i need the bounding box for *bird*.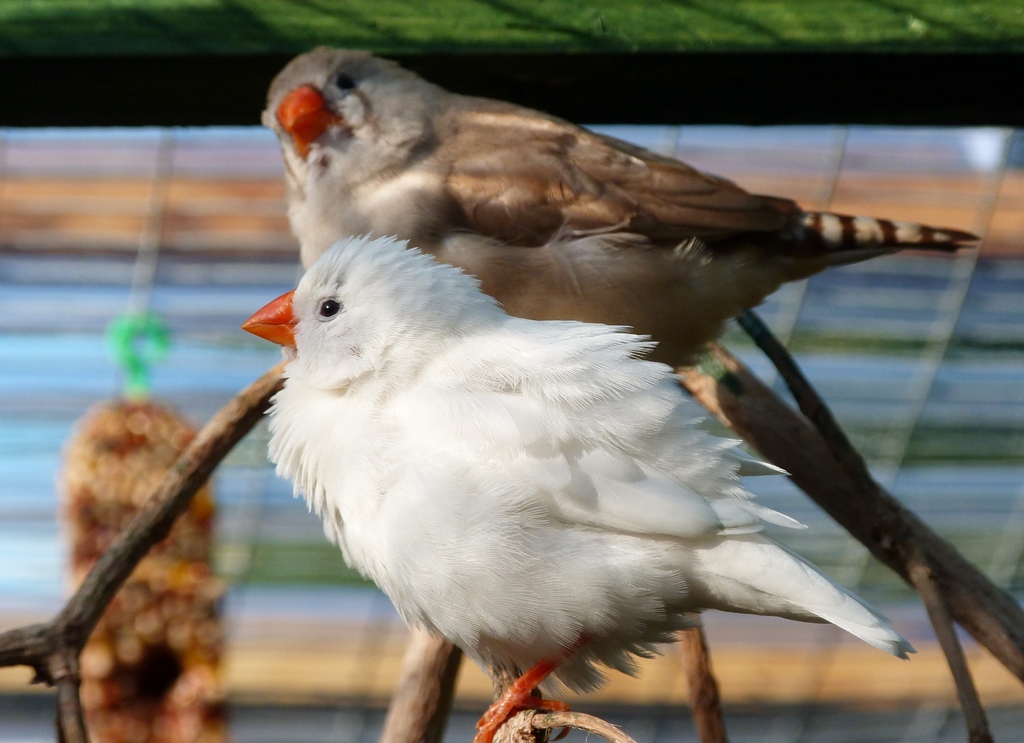
Here it is: 265,43,986,371.
